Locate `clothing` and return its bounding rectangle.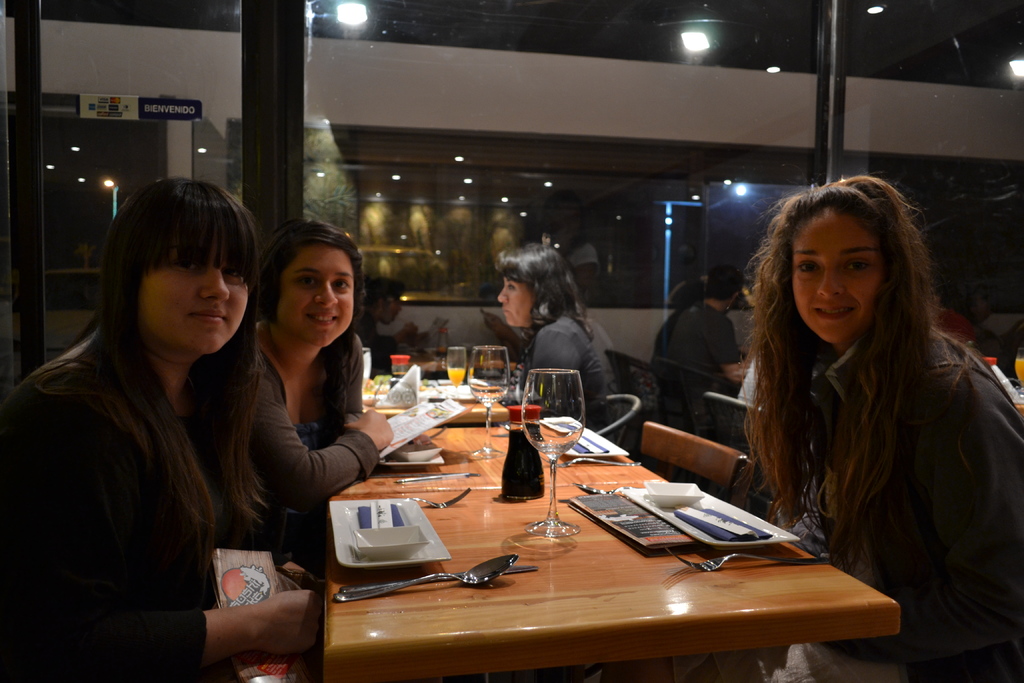
[788,328,1023,682].
